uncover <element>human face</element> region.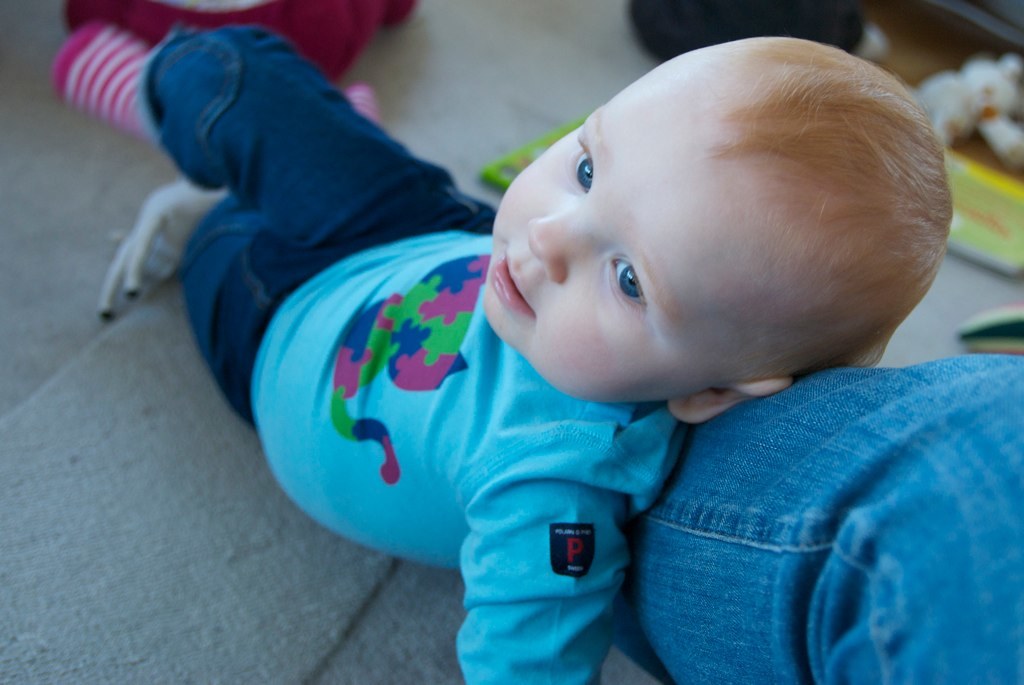
Uncovered: [left=484, top=45, right=856, bottom=403].
